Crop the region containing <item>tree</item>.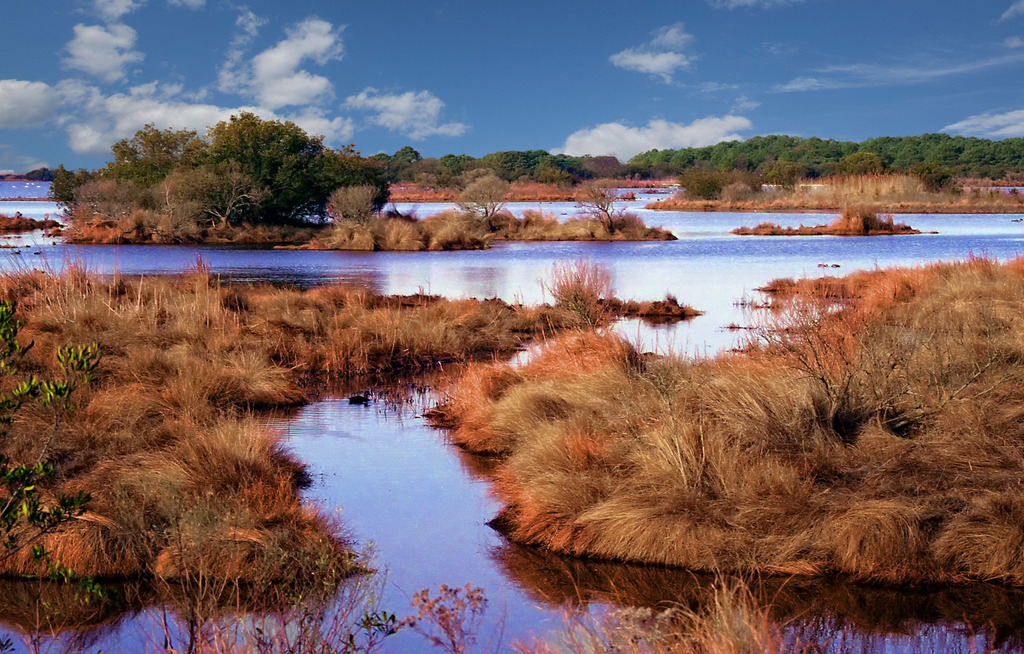
Crop region: <bbox>630, 127, 1023, 193</bbox>.
